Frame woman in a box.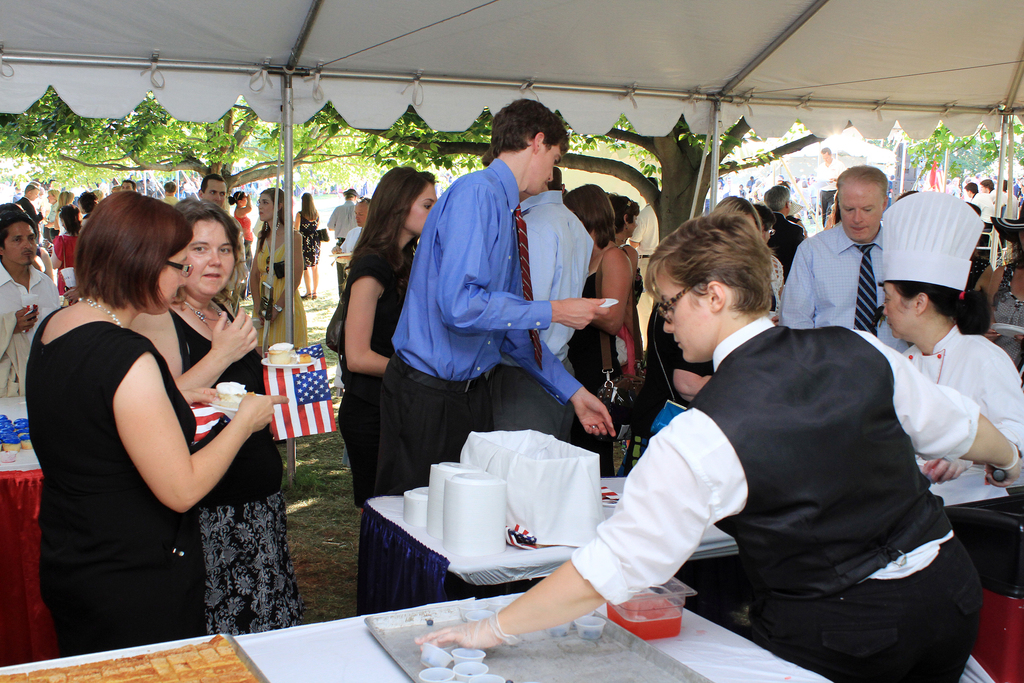
bbox=[560, 183, 635, 477].
